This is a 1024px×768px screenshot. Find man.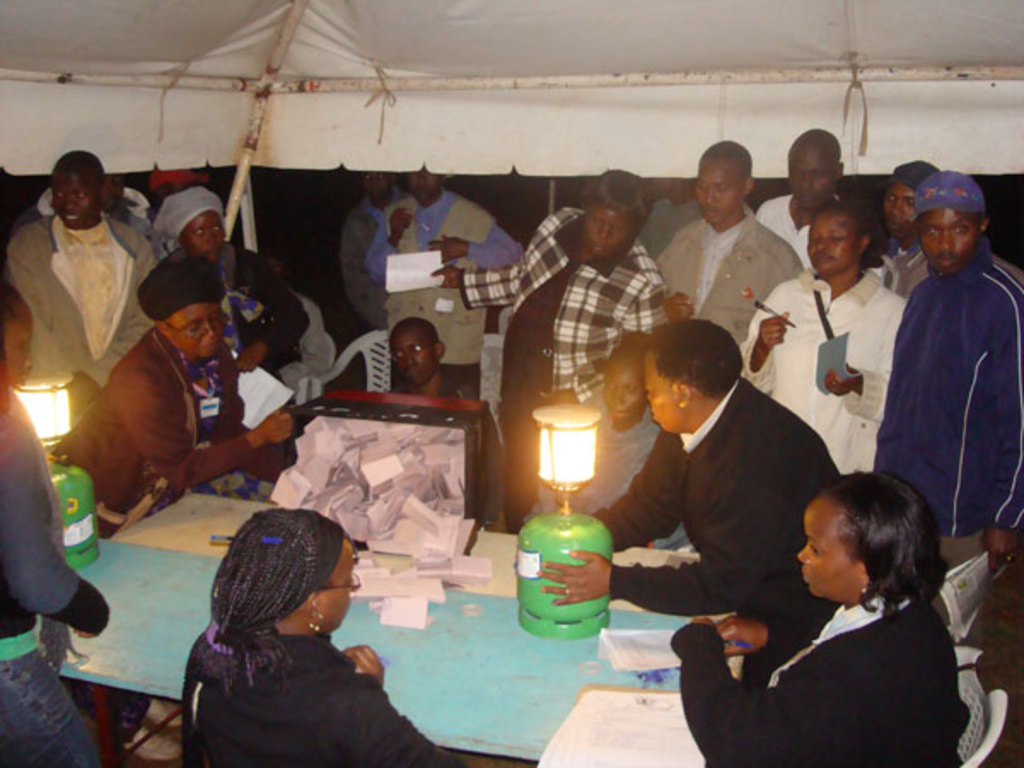
Bounding box: <region>142, 195, 311, 456</region>.
